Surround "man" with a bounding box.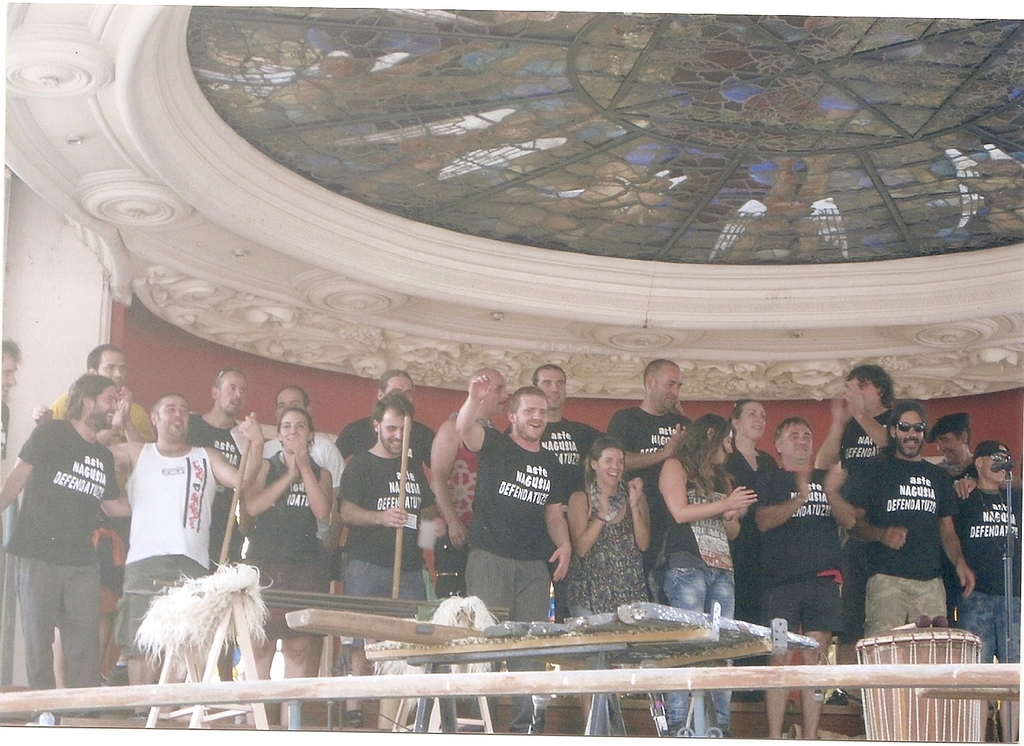
box=[602, 355, 698, 609].
